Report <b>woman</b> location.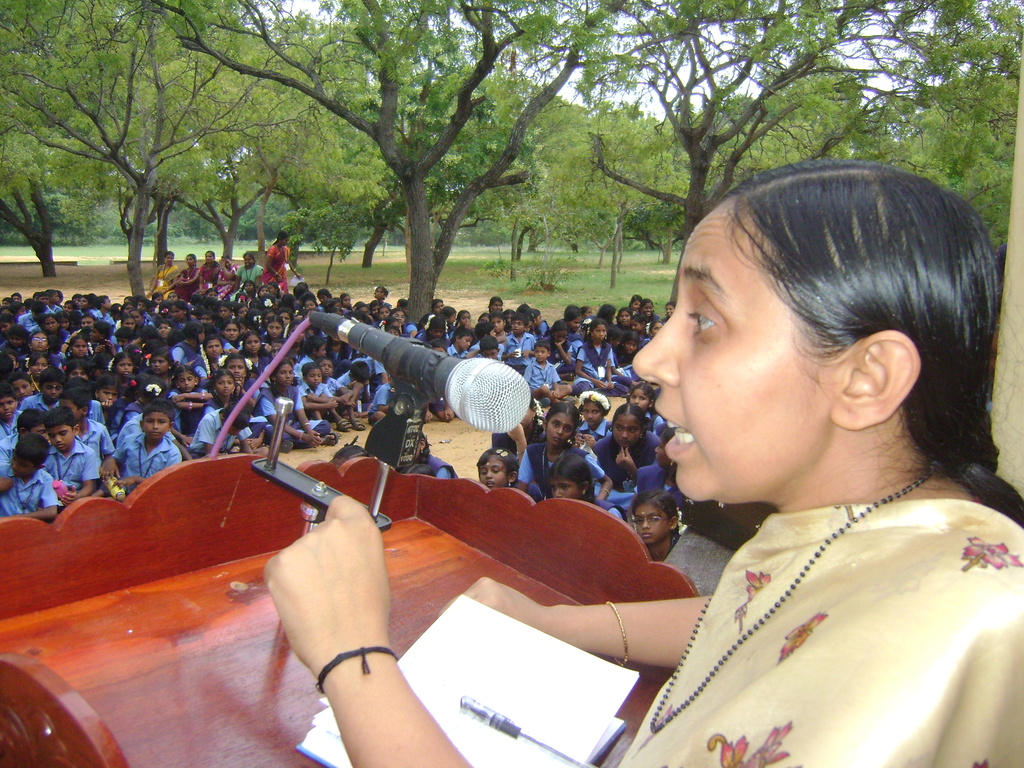
Report: {"left": 239, "top": 249, "right": 269, "bottom": 286}.
